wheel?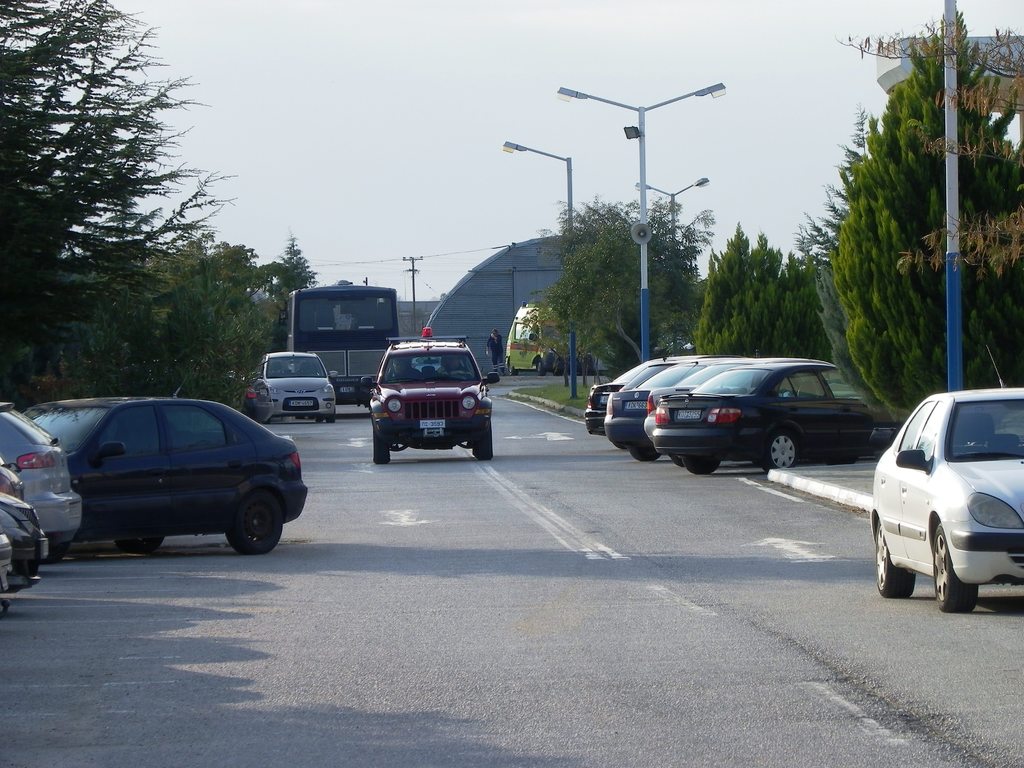
{"x1": 932, "y1": 524, "x2": 979, "y2": 611}
